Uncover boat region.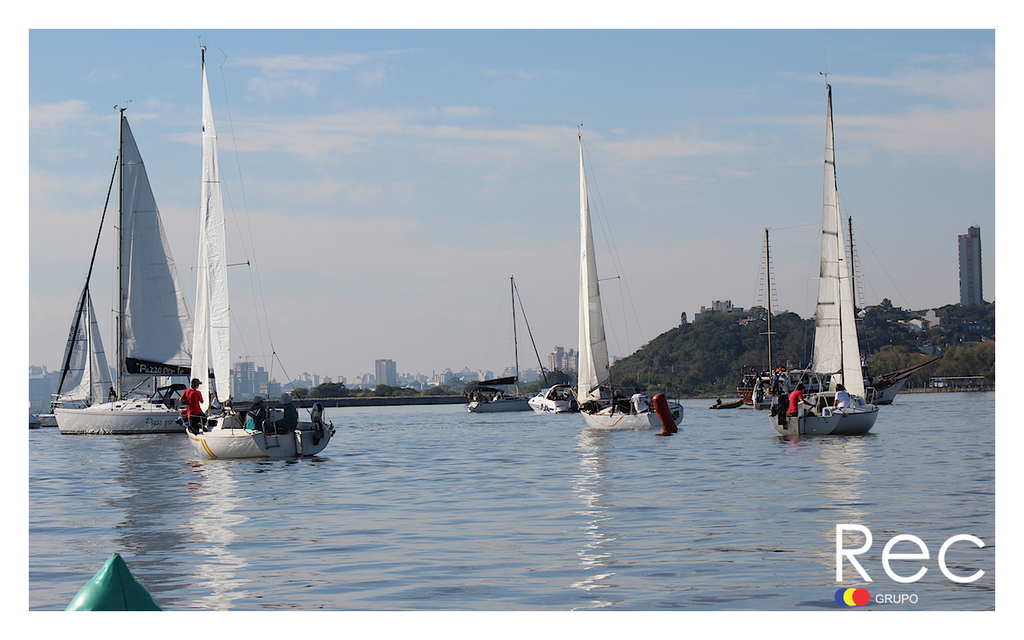
Uncovered: [733,228,947,414].
